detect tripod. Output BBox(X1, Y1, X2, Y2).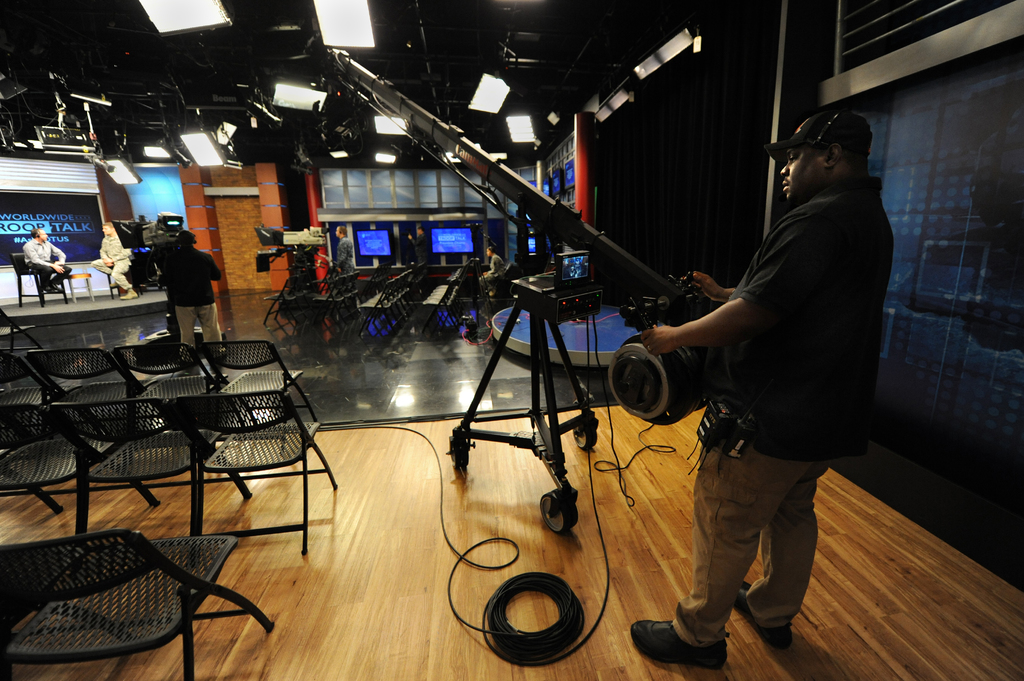
BBox(451, 258, 619, 528).
